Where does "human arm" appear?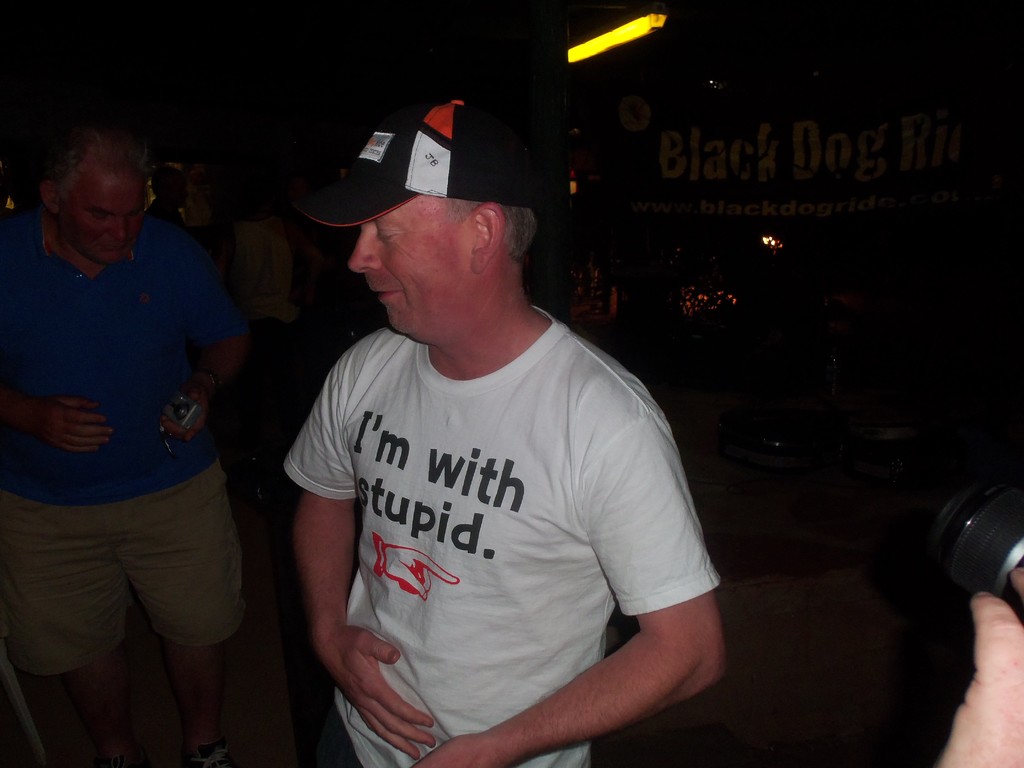
Appears at 1,387,113,455.
